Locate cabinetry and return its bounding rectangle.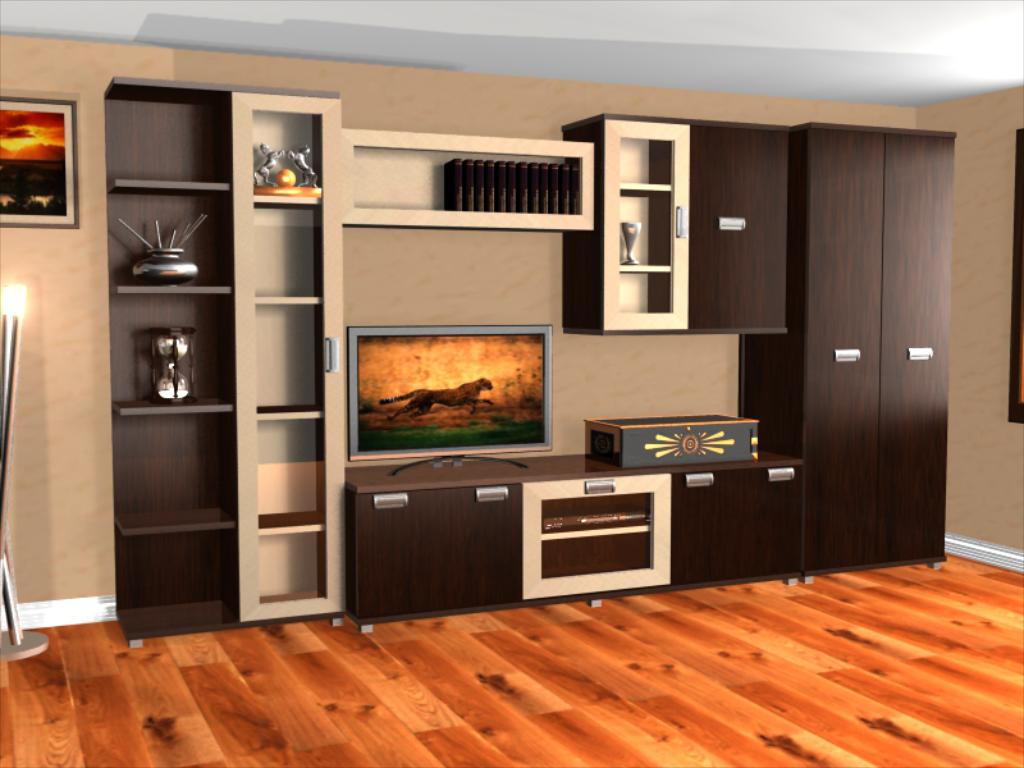
Rect(230, 298, 351, 415).
